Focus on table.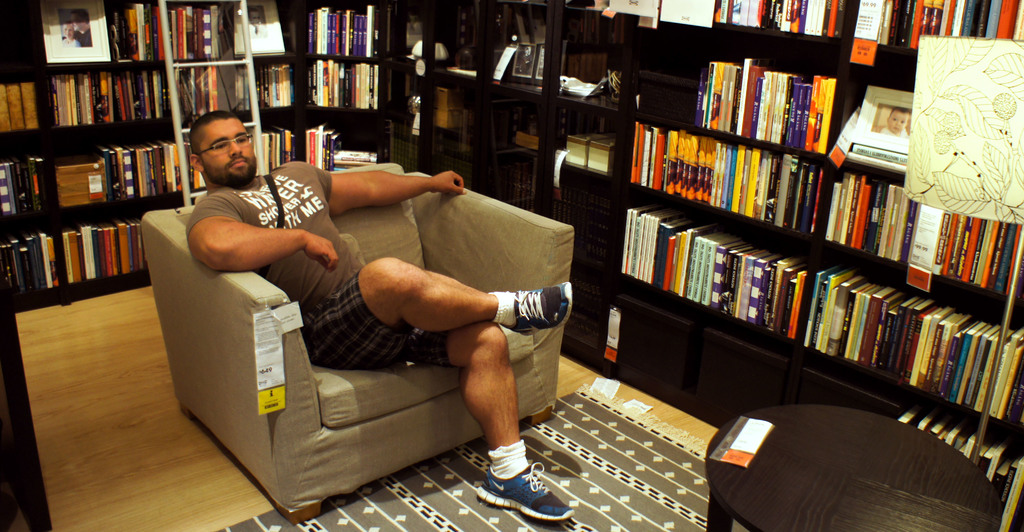
Focused at {"x1": 697, "y1": 380, "x2": 991, "y2": 529}.
